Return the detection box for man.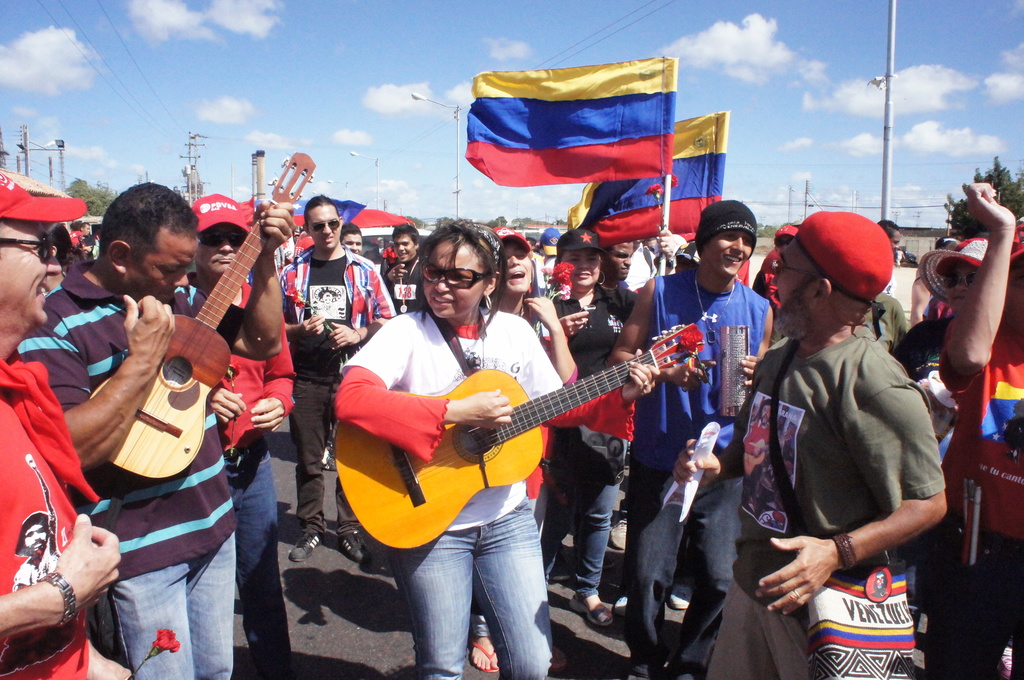
(left=263, top=188, right=396, bottom=590).
